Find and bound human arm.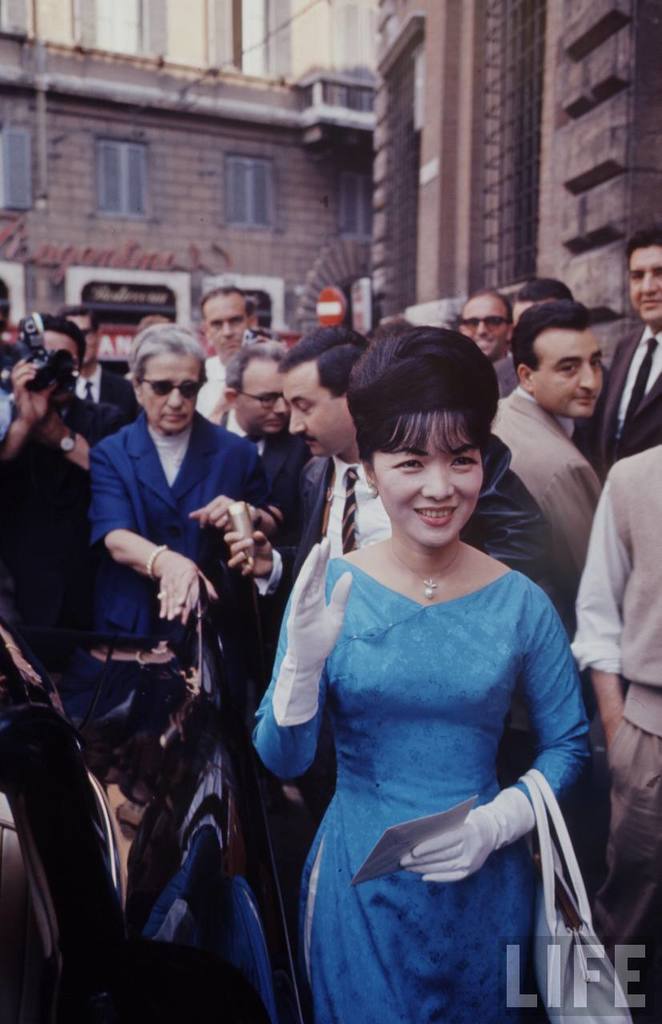
Bound: 255 530 347 816.
